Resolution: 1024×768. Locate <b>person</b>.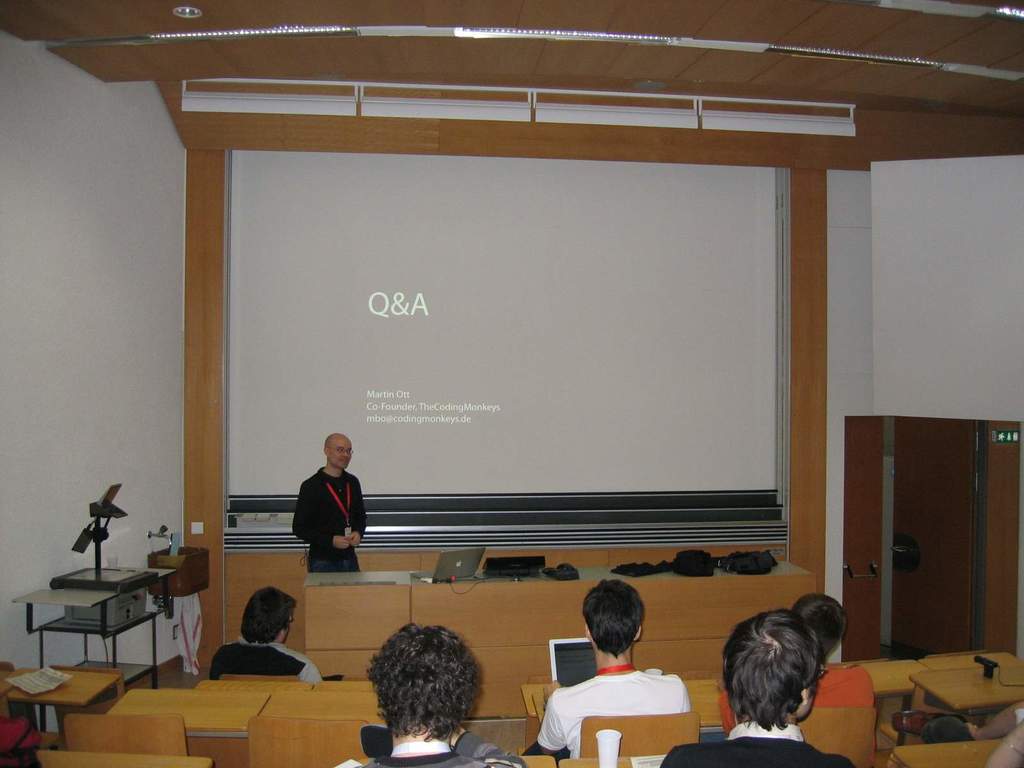
Rect(209, 583, 329, 686).
